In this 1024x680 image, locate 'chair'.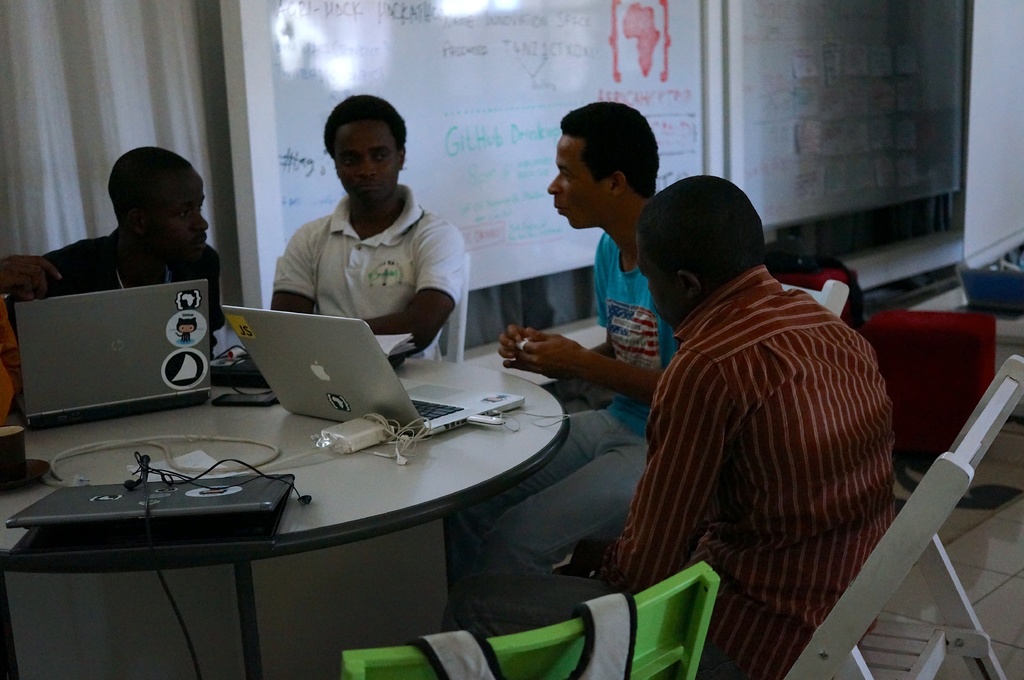
Bounding box: box=[429, 246, 467, 367].
